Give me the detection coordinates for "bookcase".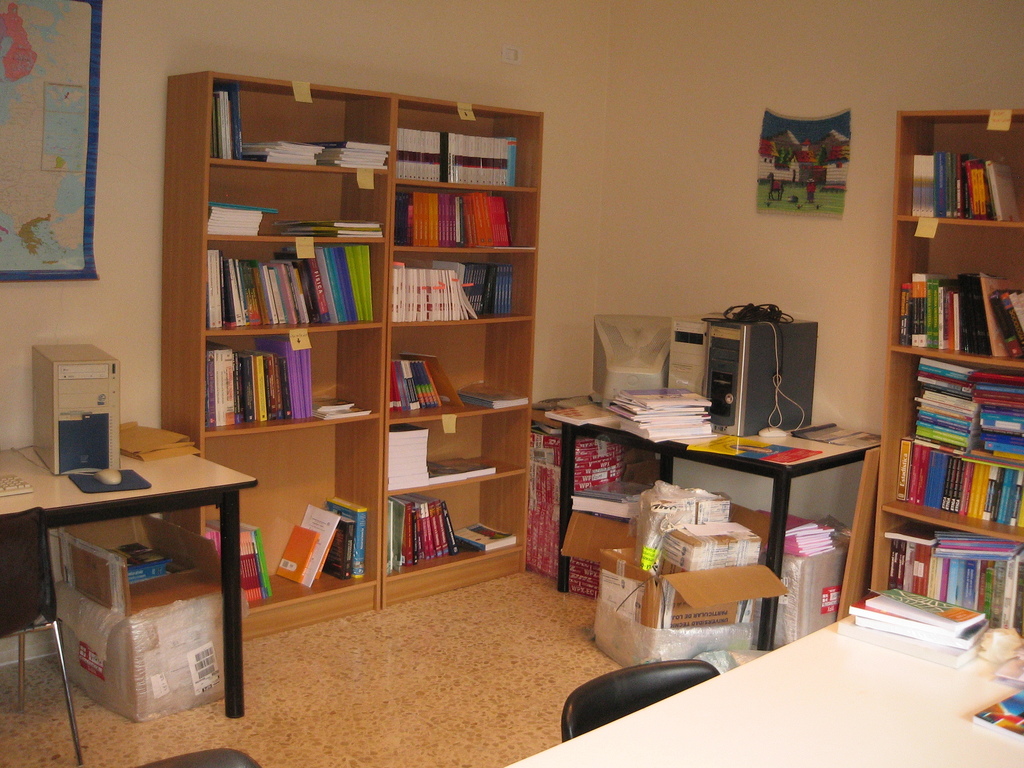
box(379, 89, 545, 609).
